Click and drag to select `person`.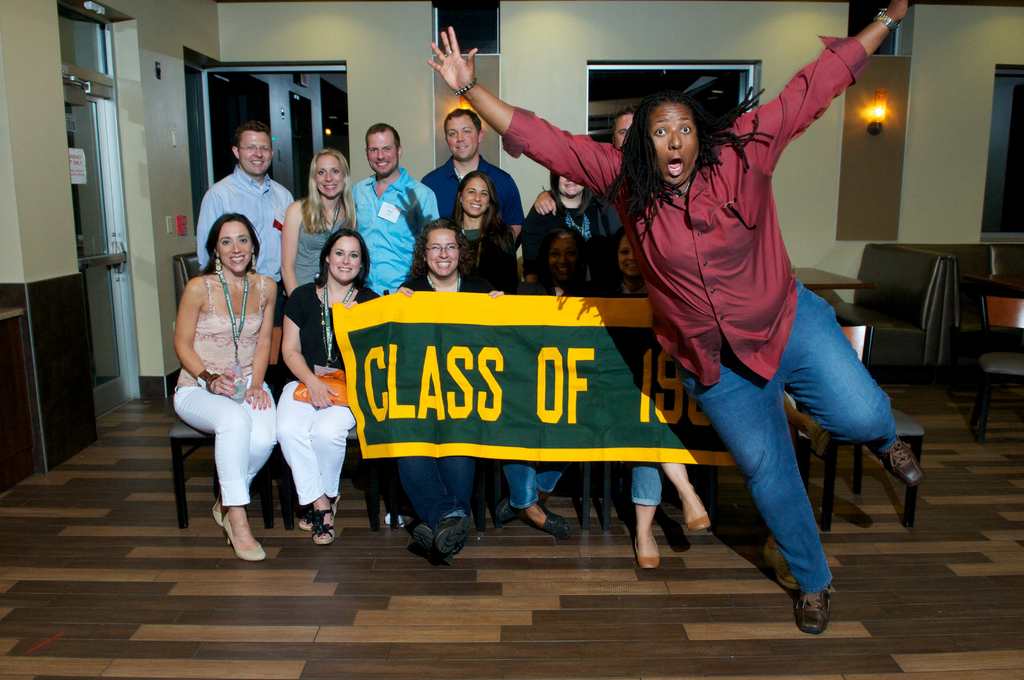
Selection: locate(346, 122, 444, 300).
